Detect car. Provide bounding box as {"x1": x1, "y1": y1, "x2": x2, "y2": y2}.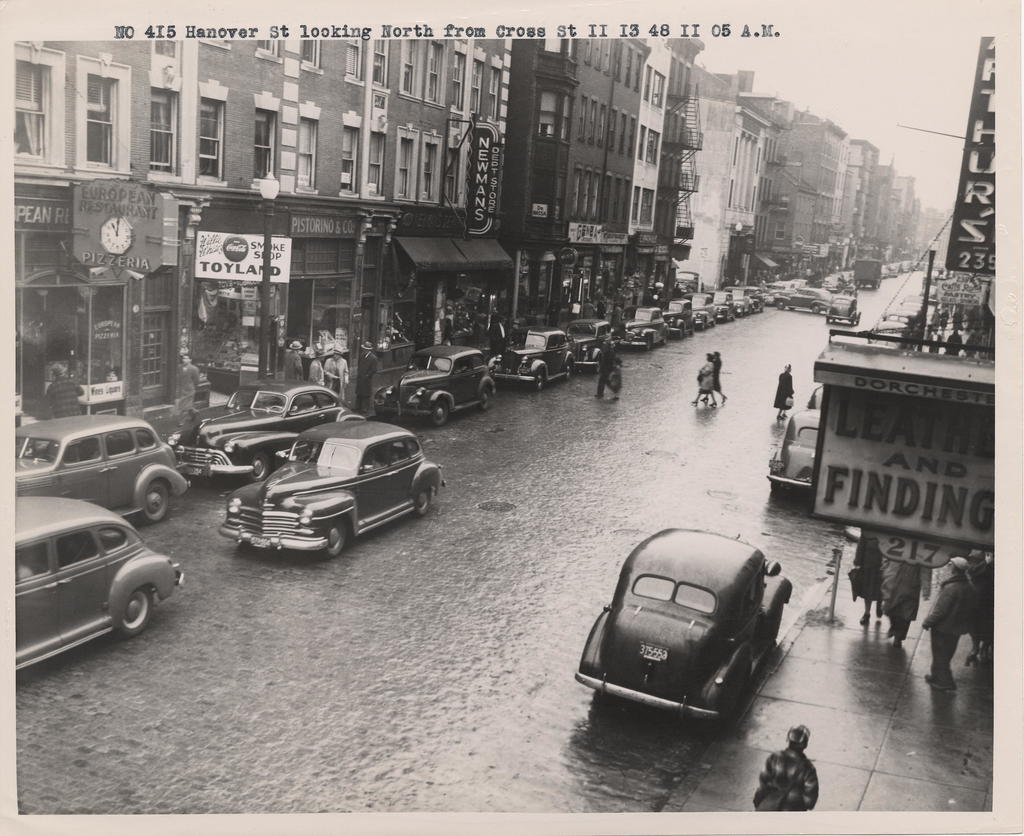
{"x1": 666, "y1": 299, "x2": 698, "y2": 348}.
